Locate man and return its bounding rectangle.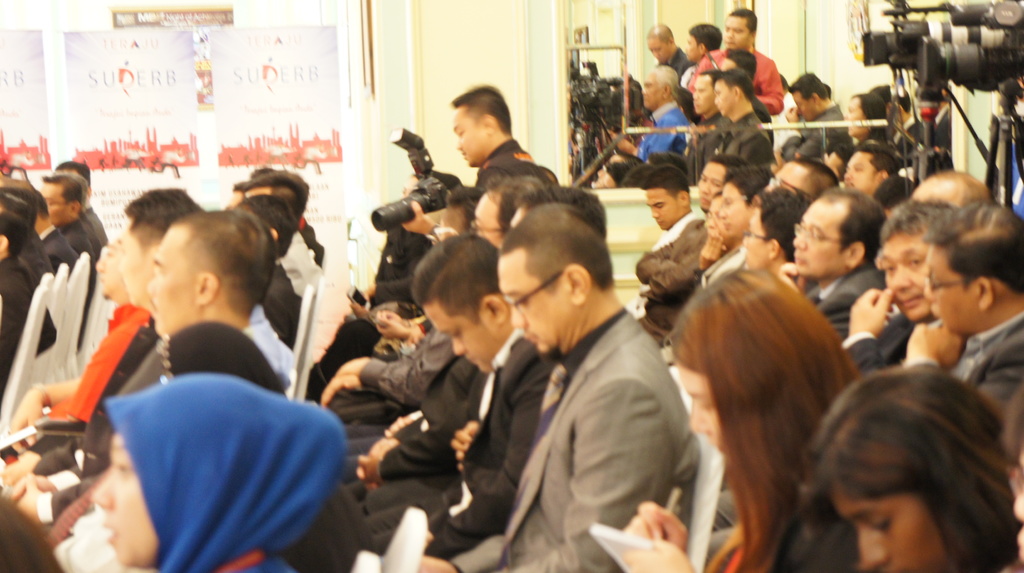
pyautogui.locateOnScreen(317, 173, 552, 410).
